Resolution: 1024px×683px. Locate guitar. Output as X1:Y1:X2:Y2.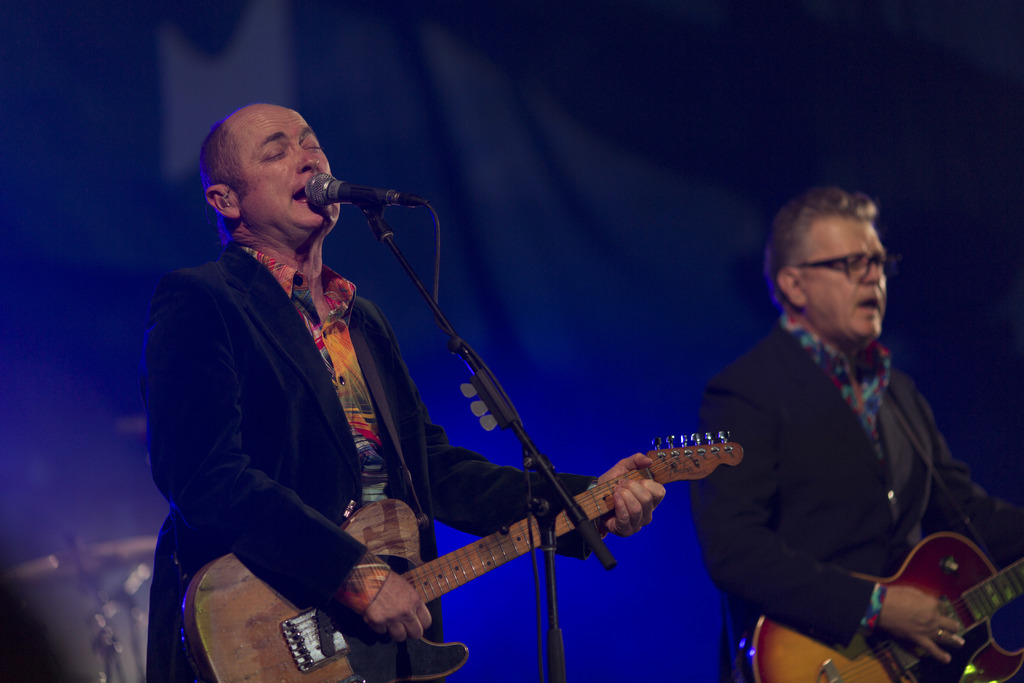
740:520:1023:682.
